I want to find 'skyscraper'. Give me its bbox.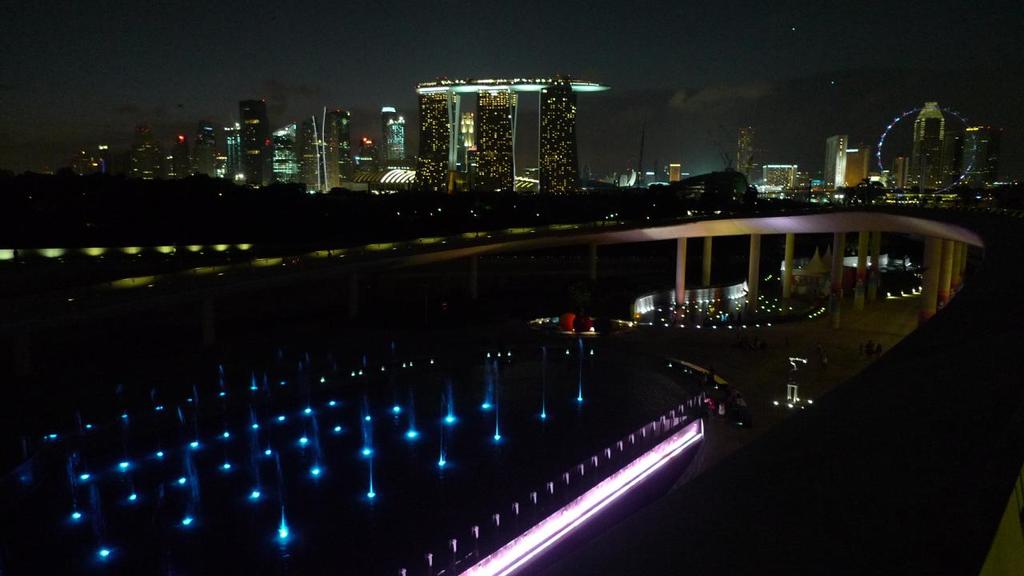
bbox(849, 144, 869, 186).
